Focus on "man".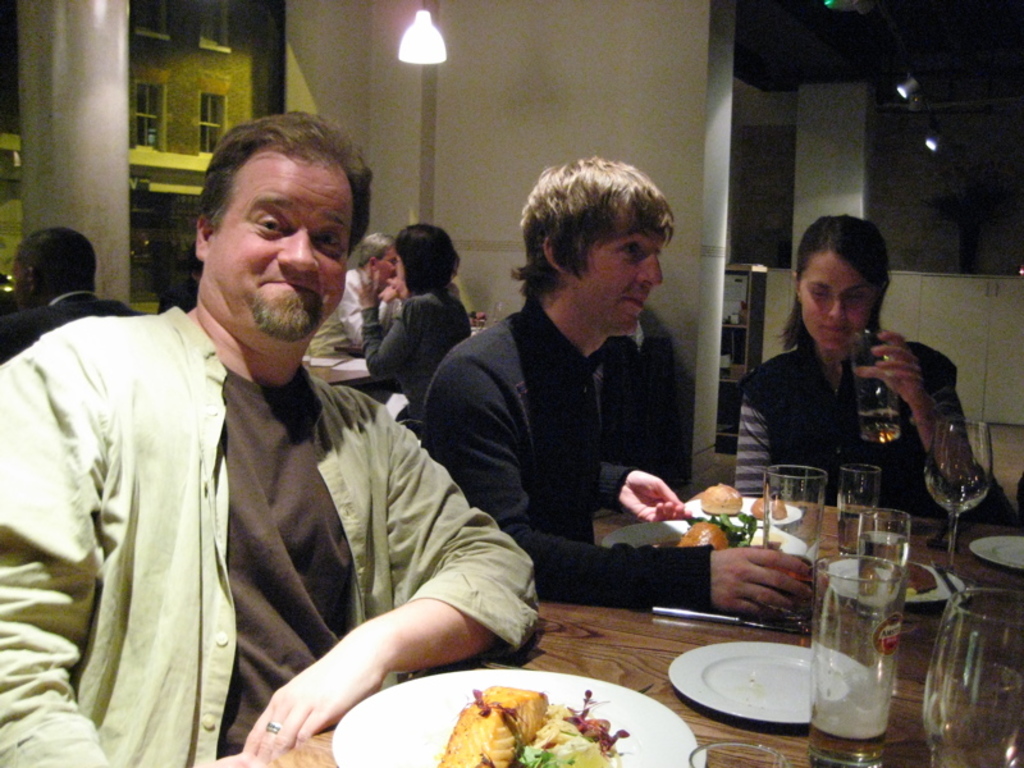
Focused at x1=420 y1=157 x2=815 y2=628.
